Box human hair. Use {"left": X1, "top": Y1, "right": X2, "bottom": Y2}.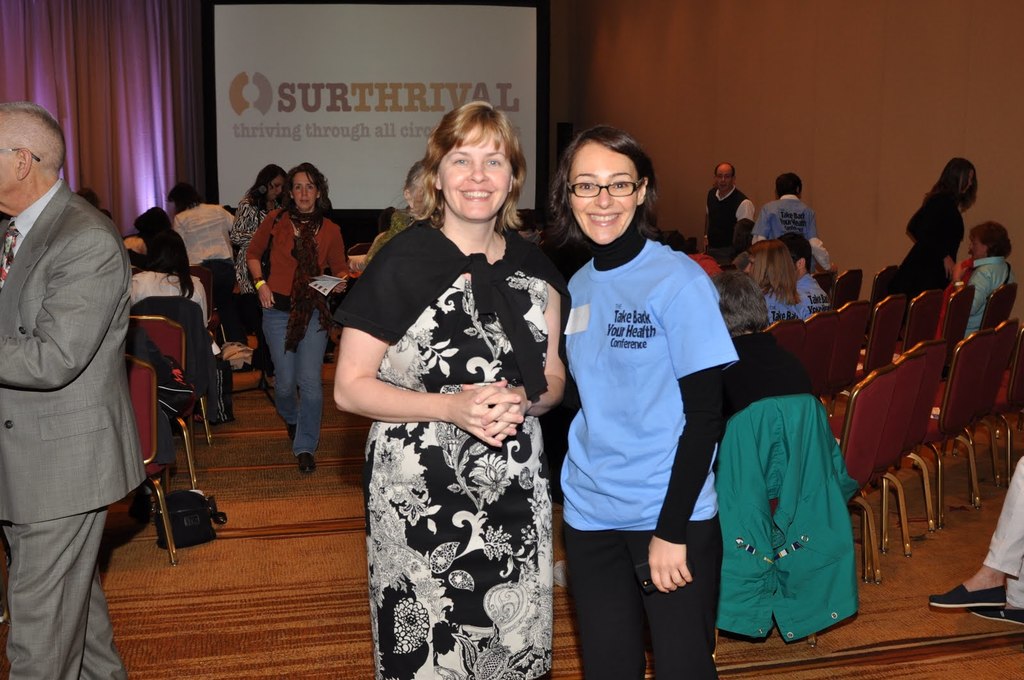
{"left": 75, "top": 187, "right": 99, "bottom": 209}.
